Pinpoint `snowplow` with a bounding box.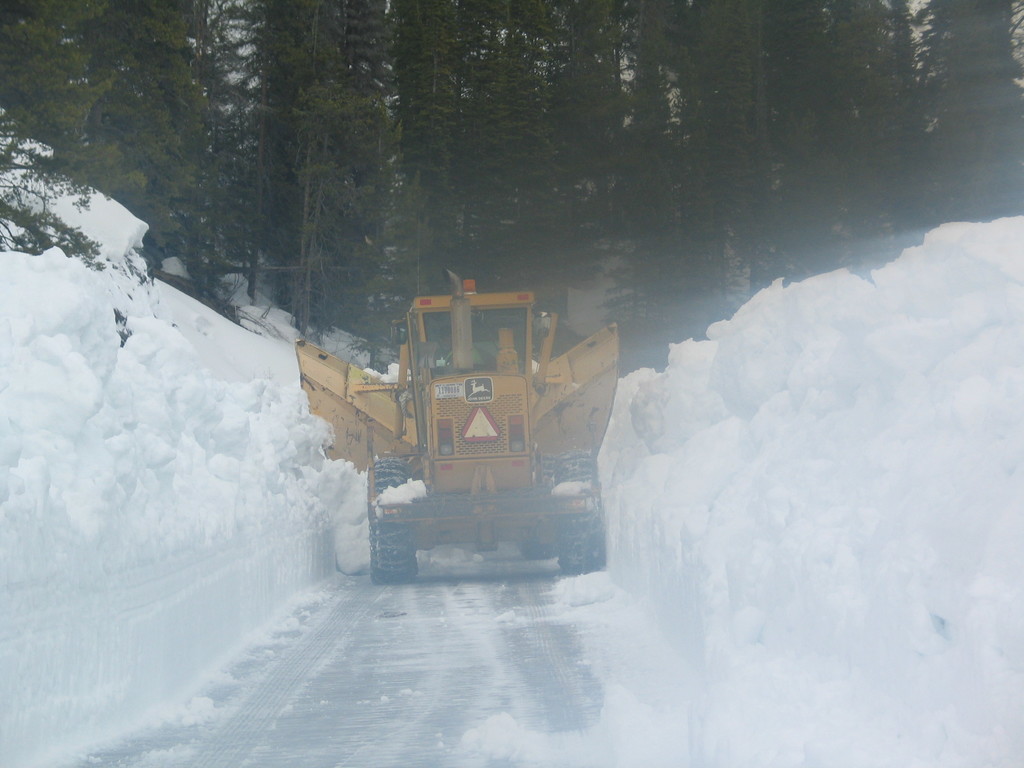
294/269/622/582.
